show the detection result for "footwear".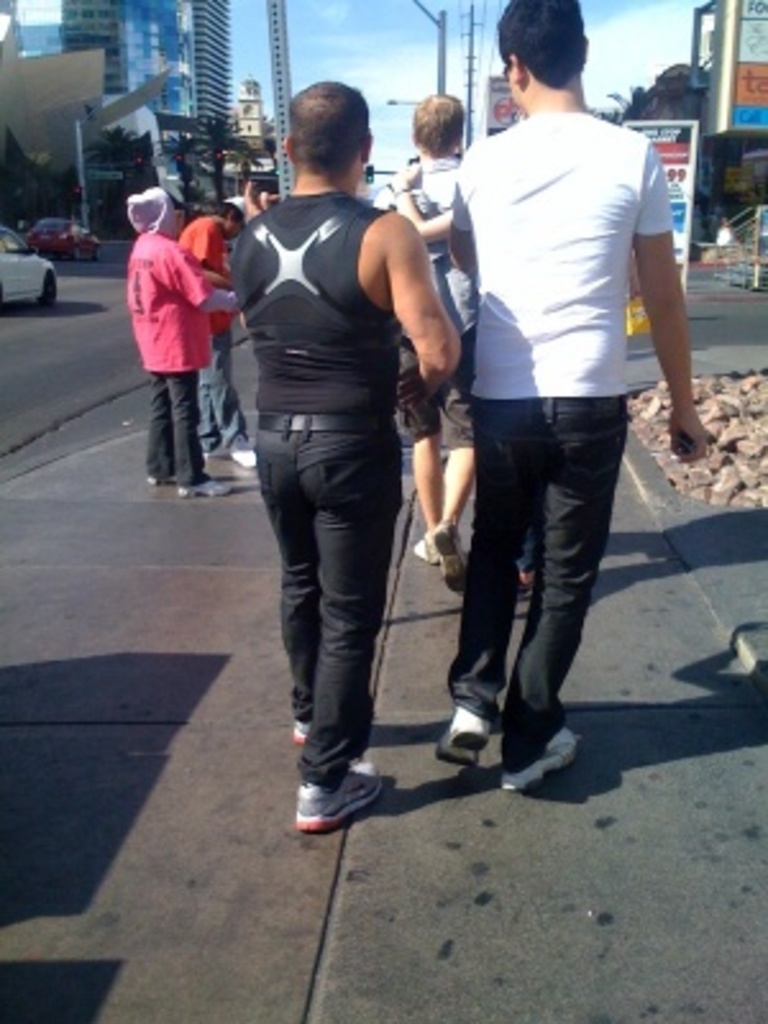
left=430, top=704, right=489, bottom=773.
